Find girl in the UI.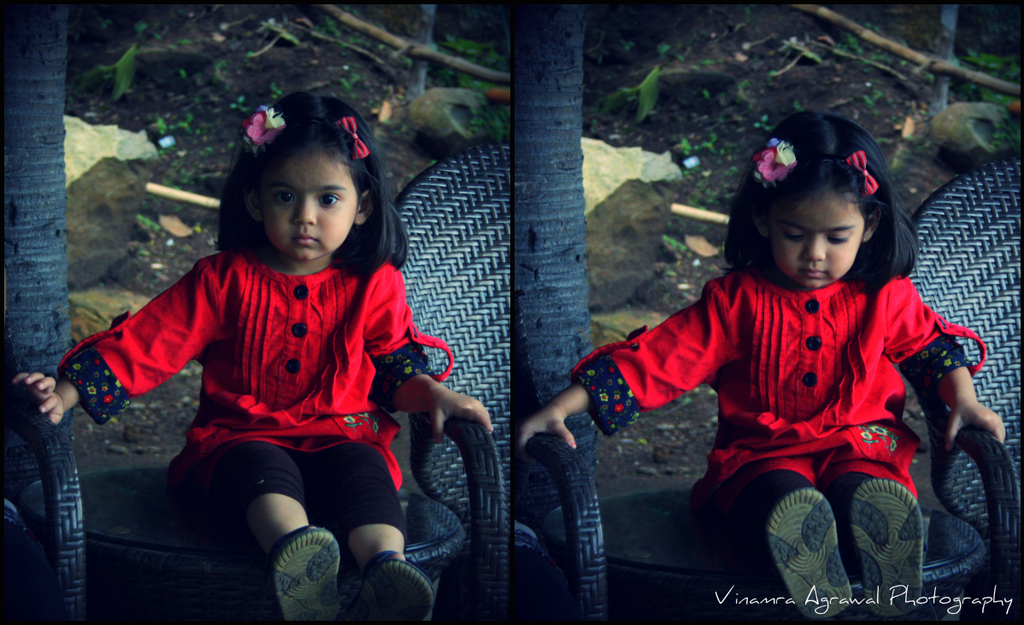
UI element at bbox=[517, 109, 1007, 615].
